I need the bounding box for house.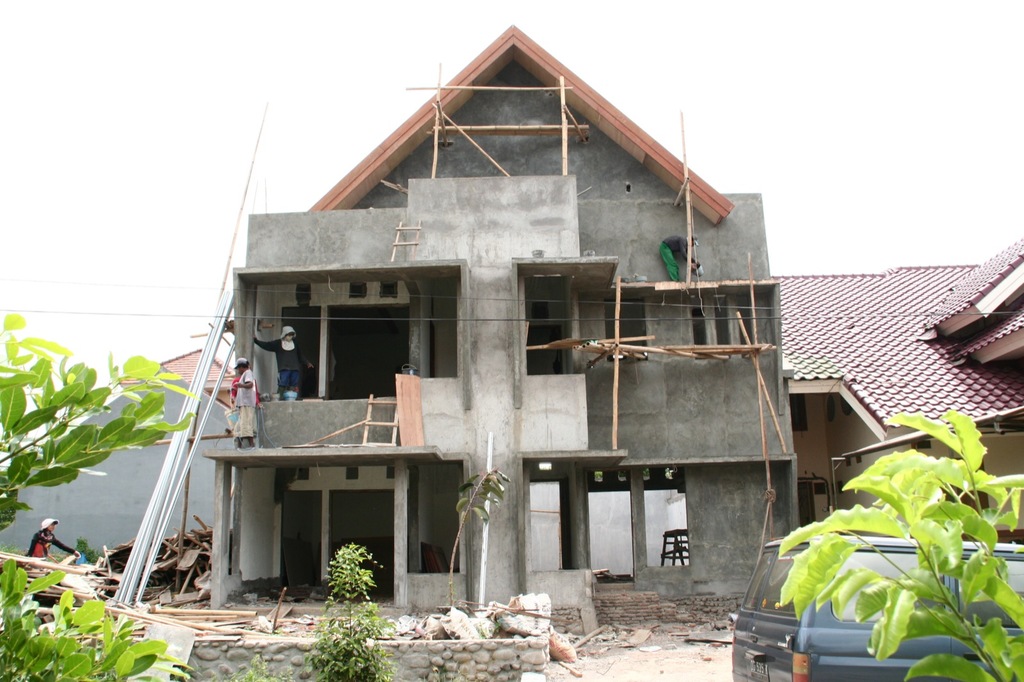
Here it is: crop(207, 22, 800, 612).
